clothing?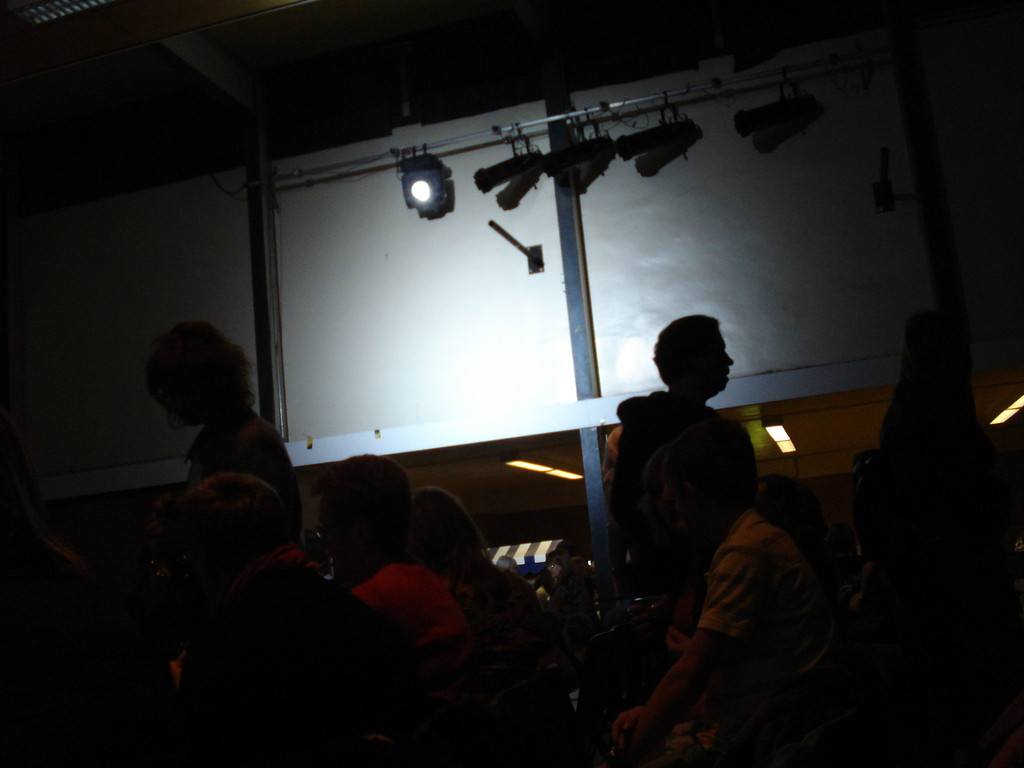
detection(186, 401, 308, 522)
